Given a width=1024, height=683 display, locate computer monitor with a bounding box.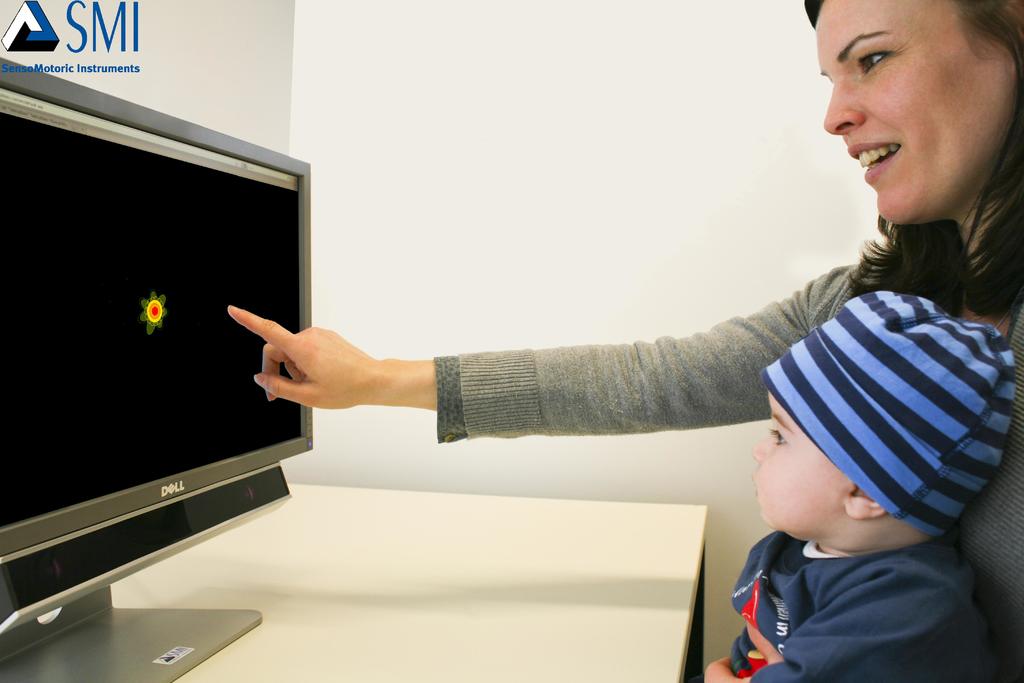
Located: [x1=0, y1=54, x2=317, y2=682].
